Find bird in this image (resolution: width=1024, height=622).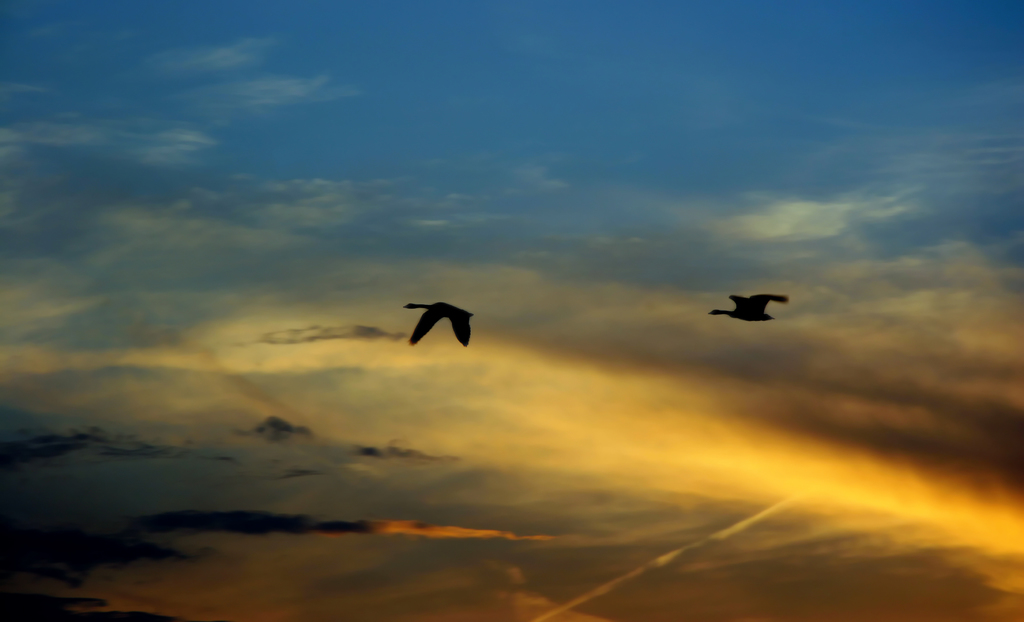
396 300 482 356.
